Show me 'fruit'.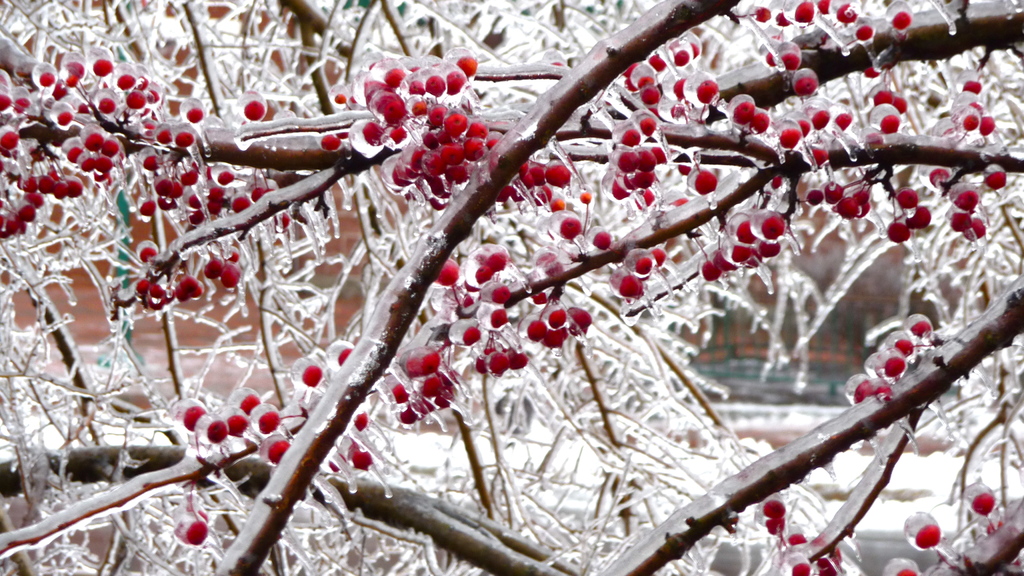
'fruit' is here: locate(984, 170, 1005, 191).
